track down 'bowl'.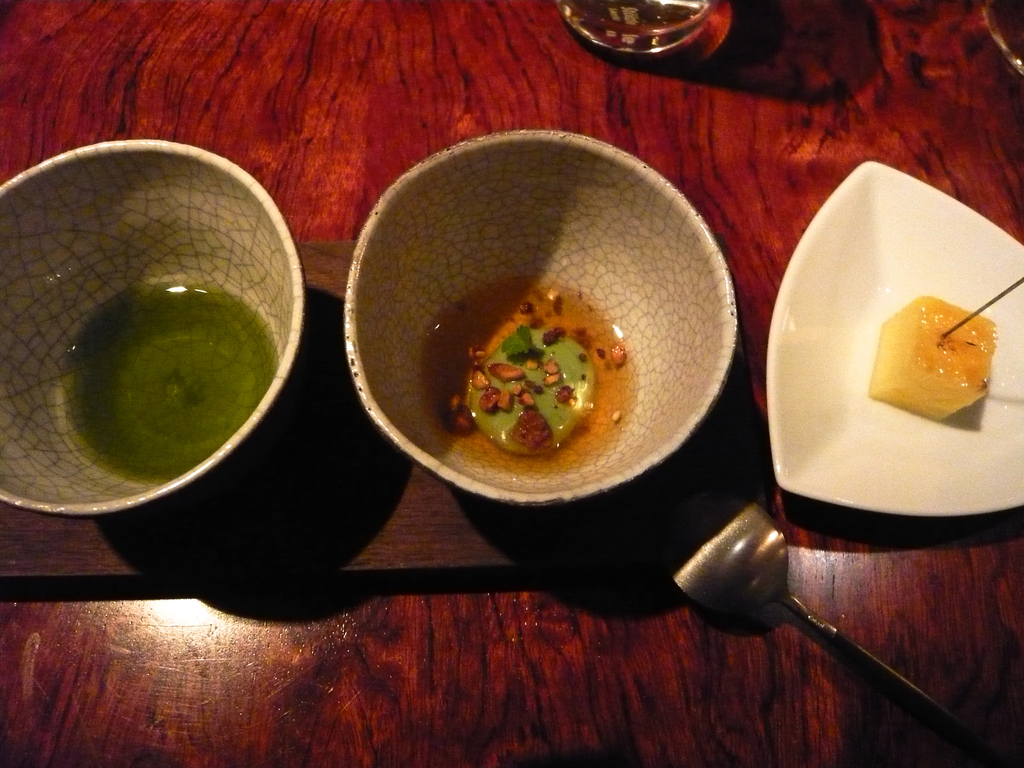
Tracked to x1=369 y1=157 x2=753 y2=506.
